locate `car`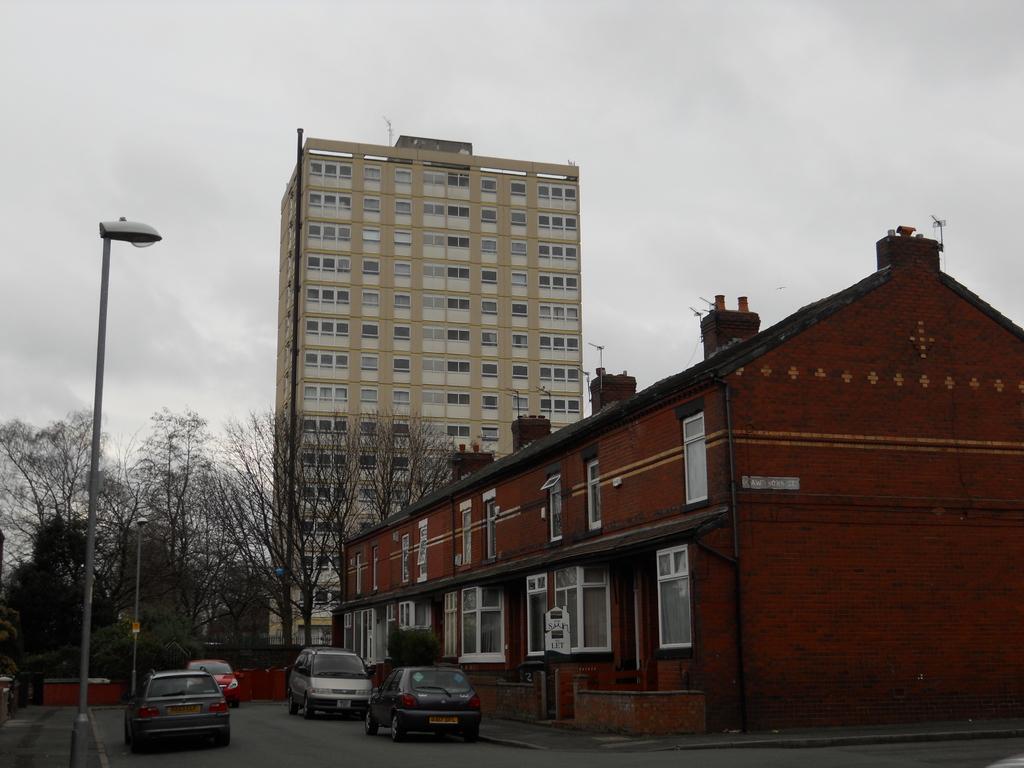
188 658 236 705
